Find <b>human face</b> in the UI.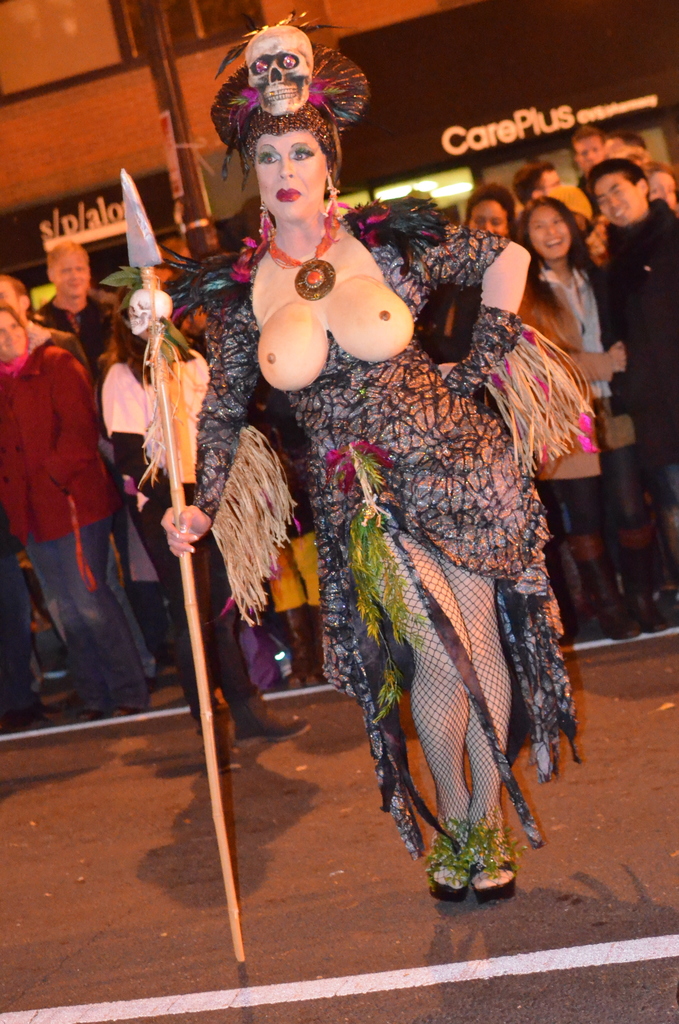
UI element at BBox(62, 252, 97, 316).
